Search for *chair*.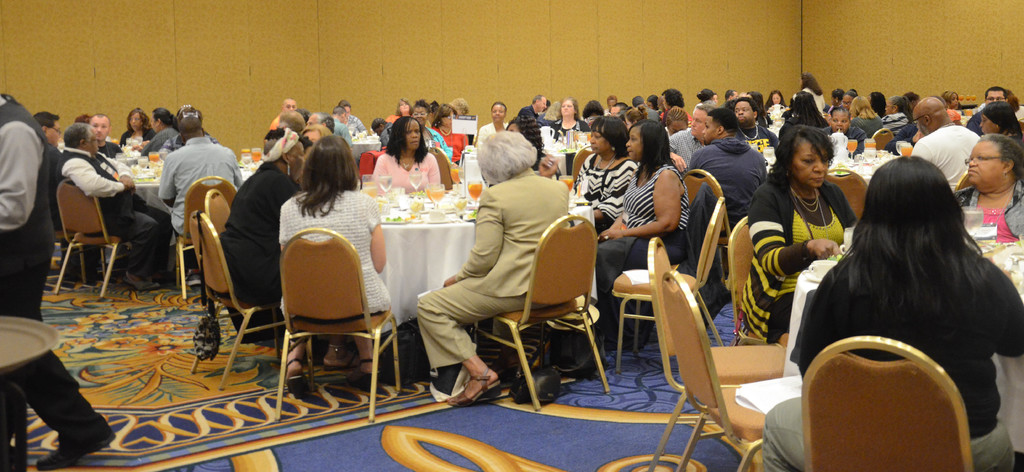
Found at (428,142,456,184).
